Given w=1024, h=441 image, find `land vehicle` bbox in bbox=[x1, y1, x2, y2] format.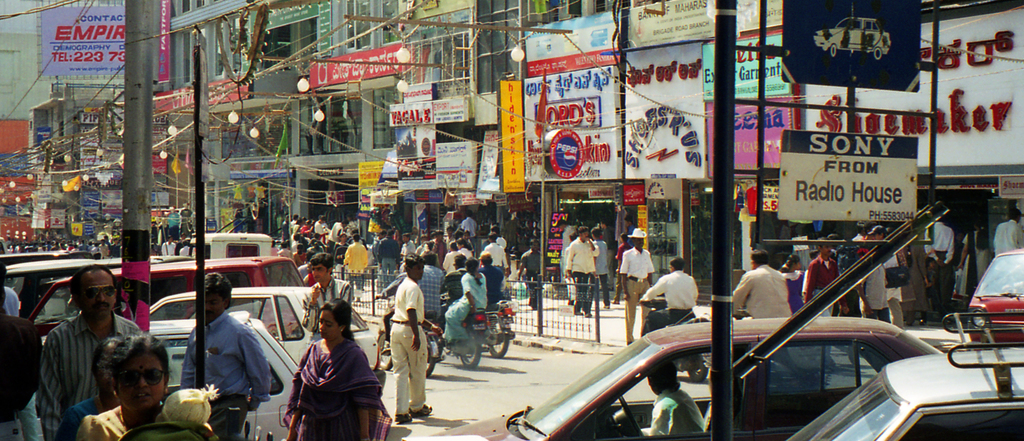
bbox=[5, 261, 157, 323].
